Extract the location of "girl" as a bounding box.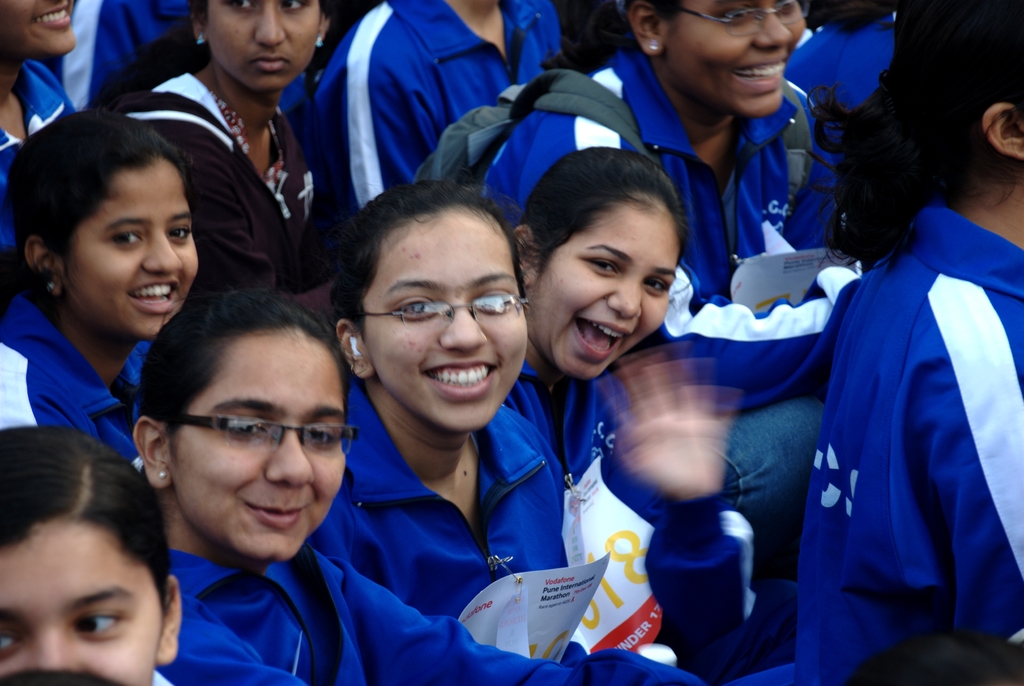
locate(2, 0, 72, 251).
